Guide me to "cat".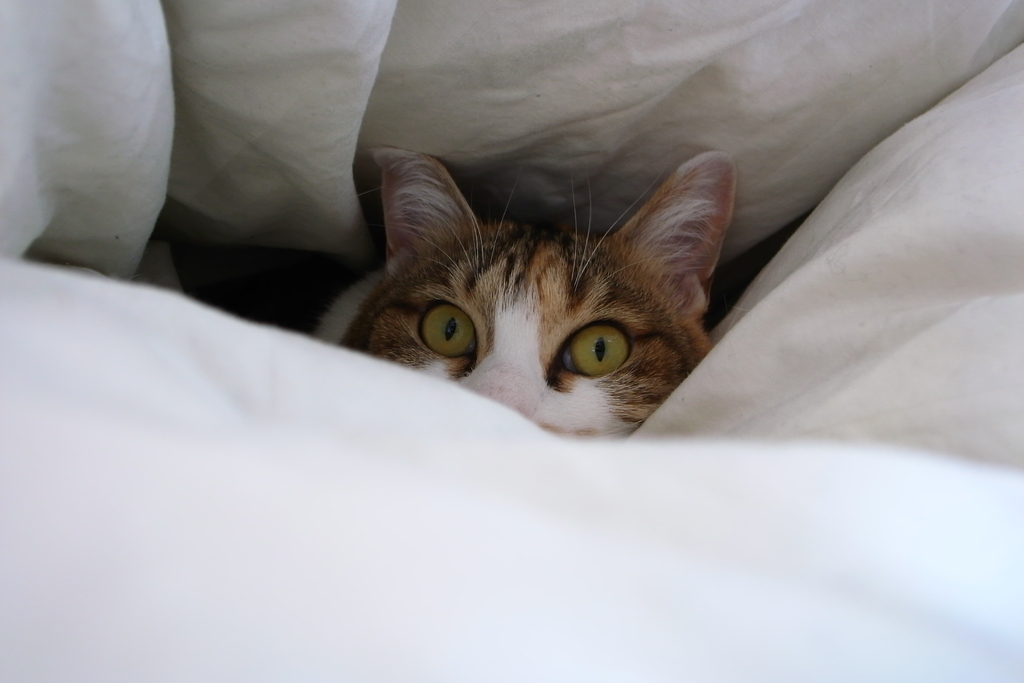
Guidance: box(311, 152, 737, 443).
